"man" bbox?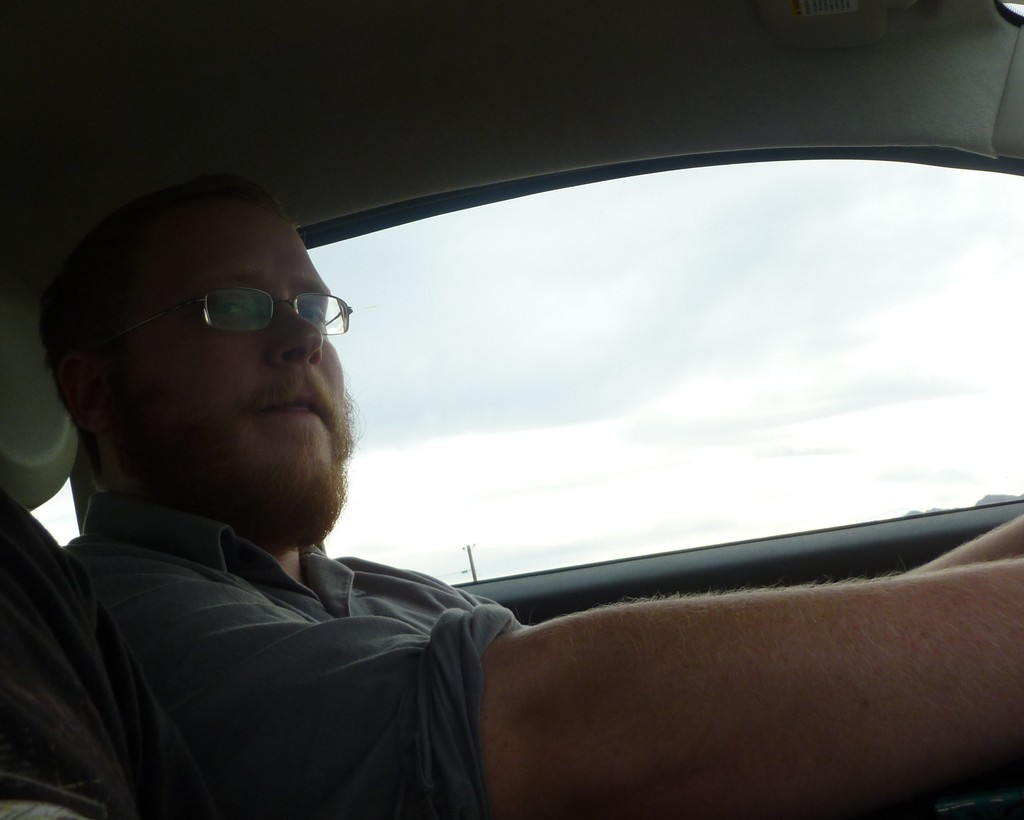
bbox=[82, 175, 888, 816]
